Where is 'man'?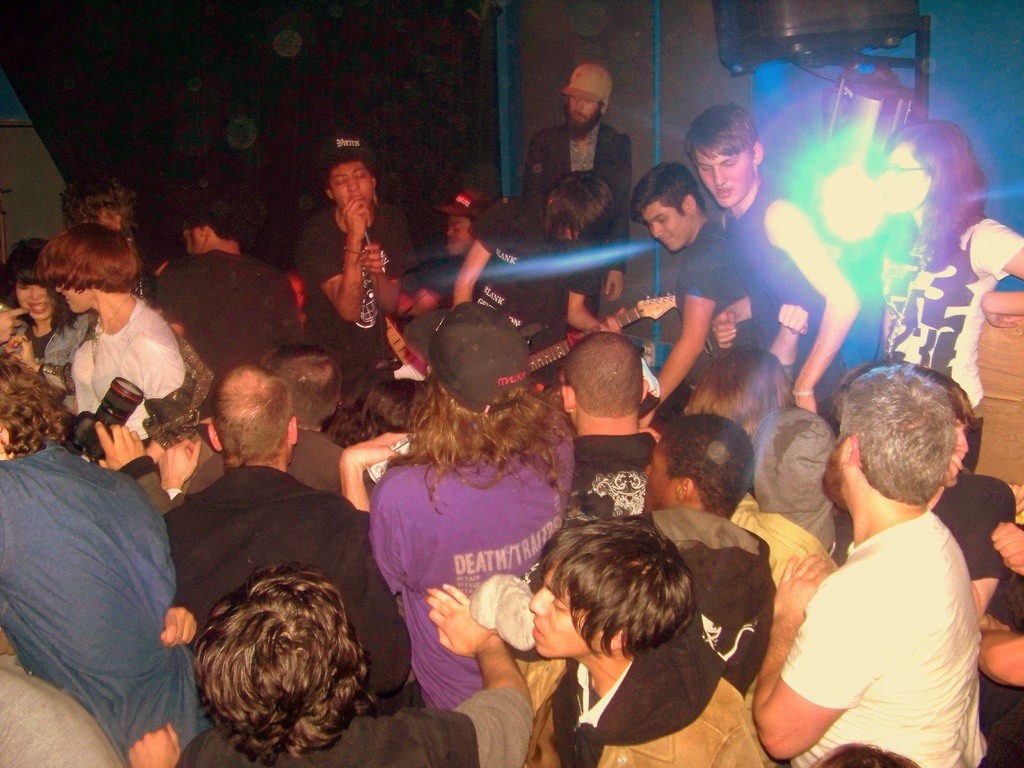
<box>408,185,495,311</box>.
